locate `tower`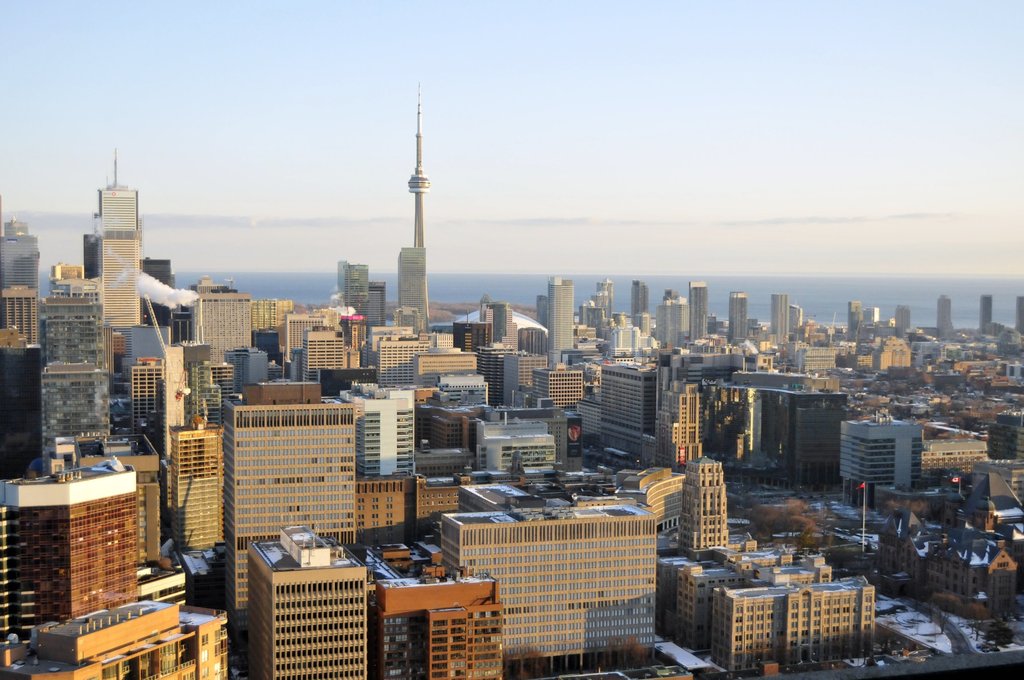
Rect(938, 294, 953, 335)
